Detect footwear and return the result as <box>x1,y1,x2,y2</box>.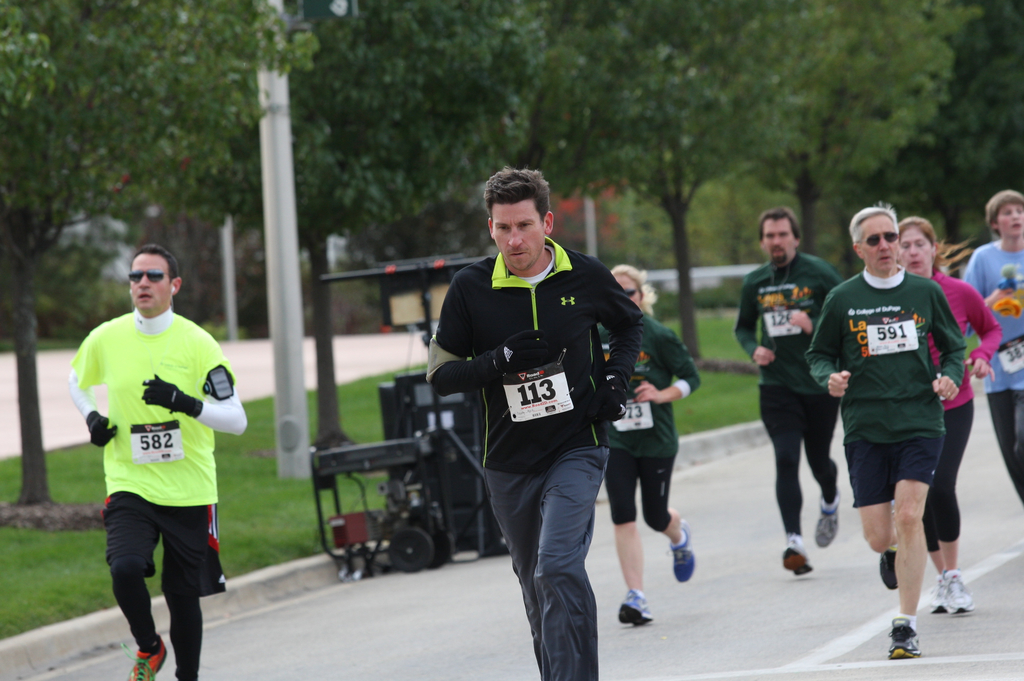
<box>131,627,168,680</box>.
